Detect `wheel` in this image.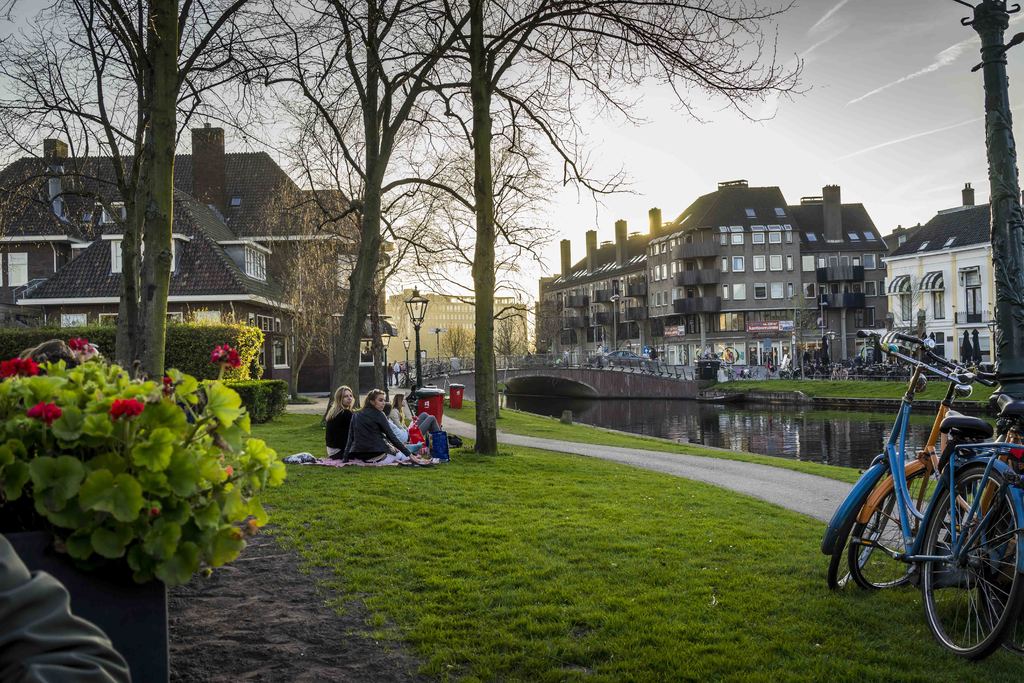
Detection: BBox(826, 484, 897, 593).
